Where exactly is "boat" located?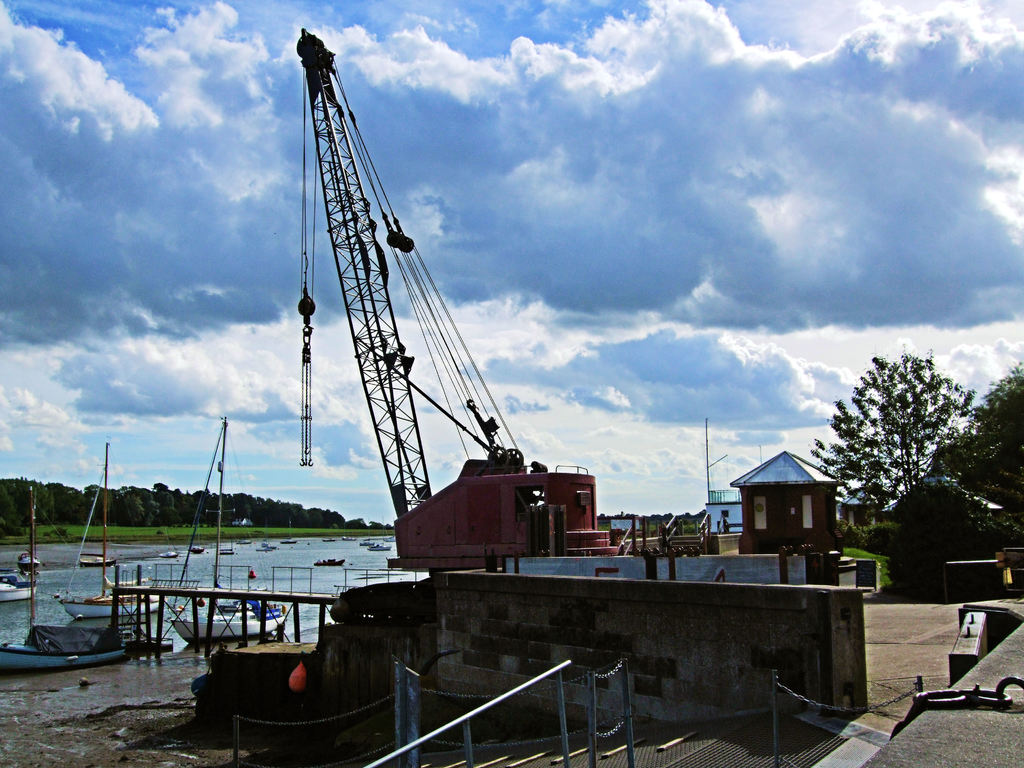
Its bounding box is region(171, 613, 287, 646).
